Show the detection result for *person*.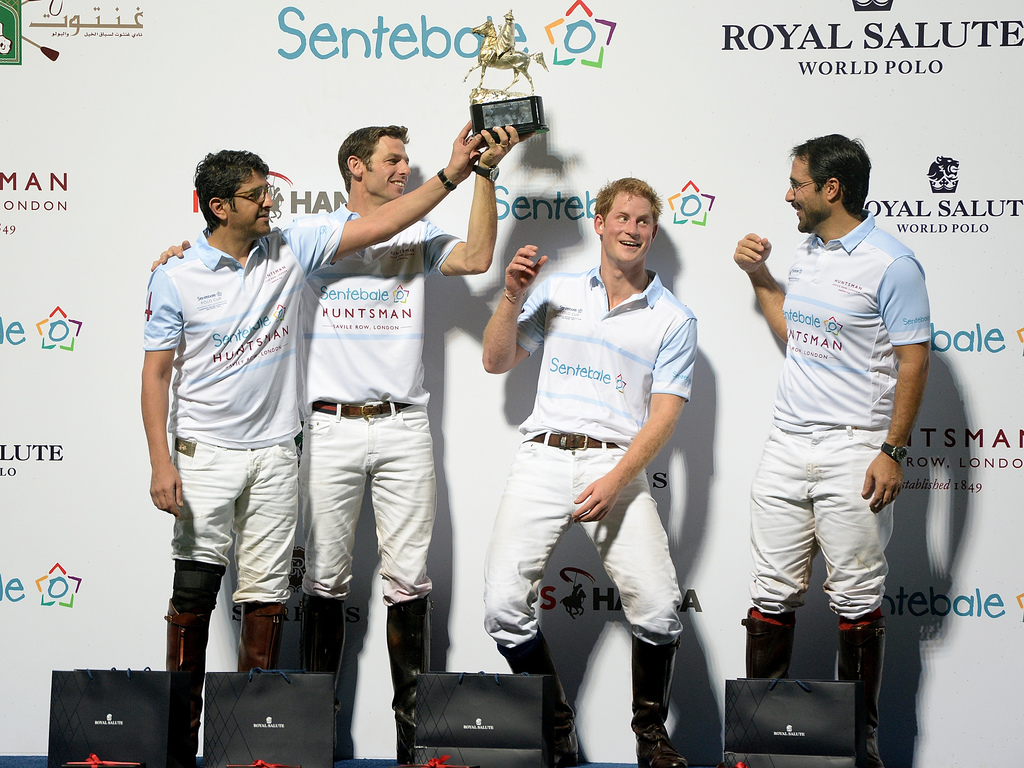
left=136, top=119, right=486, bottom=767.
